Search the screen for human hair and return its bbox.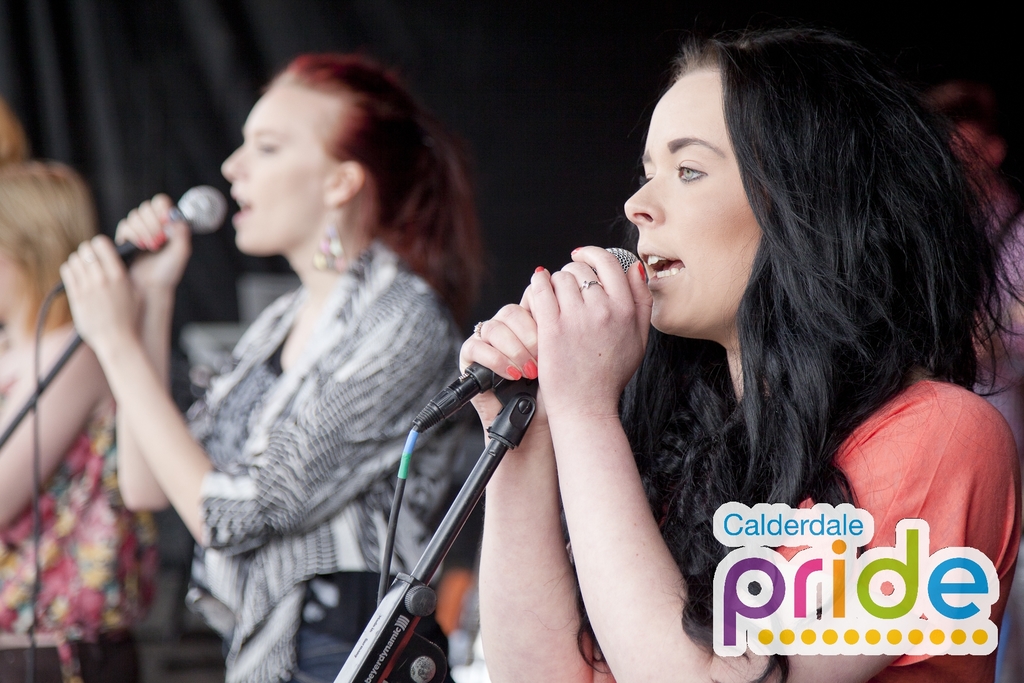
Found: box=[562, 19, 1023, 682].
